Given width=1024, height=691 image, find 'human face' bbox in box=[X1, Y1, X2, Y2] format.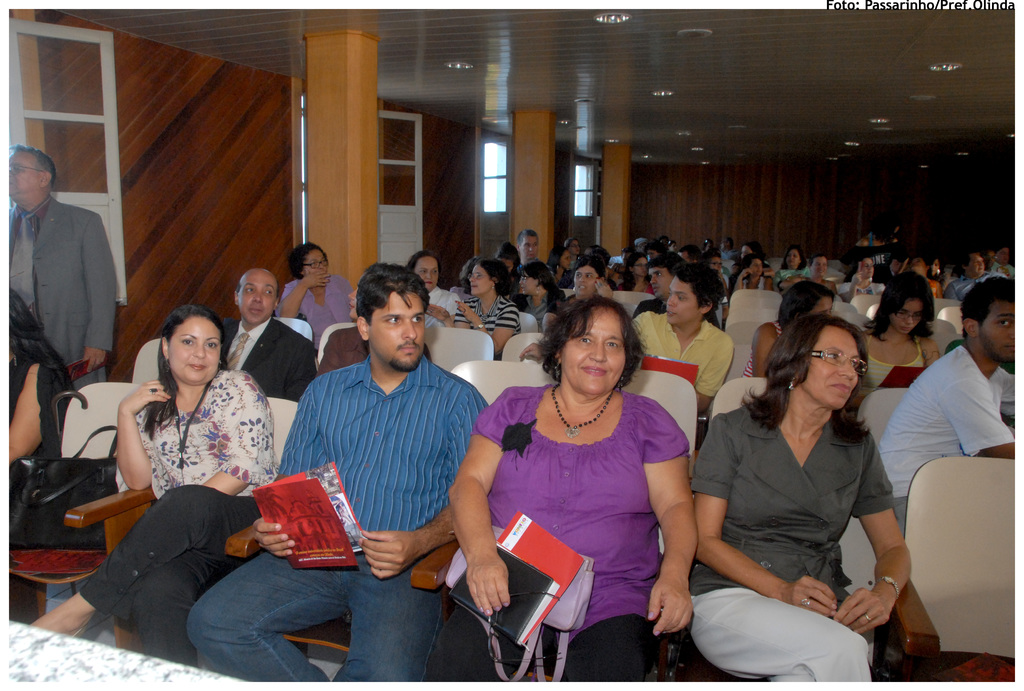
box=[745, 256, 767, 279].
